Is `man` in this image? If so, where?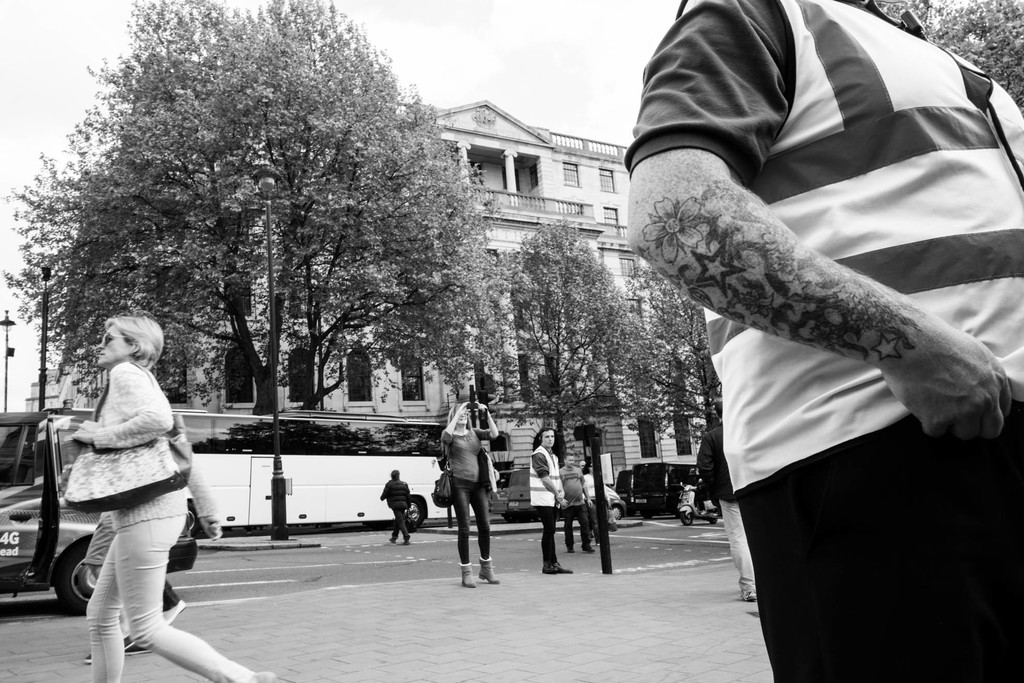
Yes, at l=627, t=0, r=1023, b=682.
